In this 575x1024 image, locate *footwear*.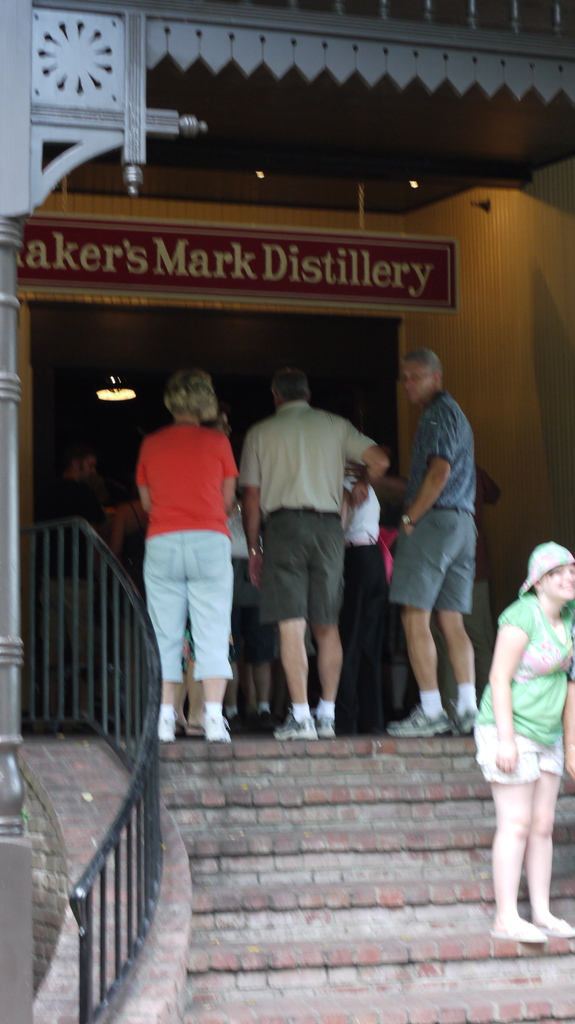
Bounding box: bbox=(200, 712, 234, 742).
